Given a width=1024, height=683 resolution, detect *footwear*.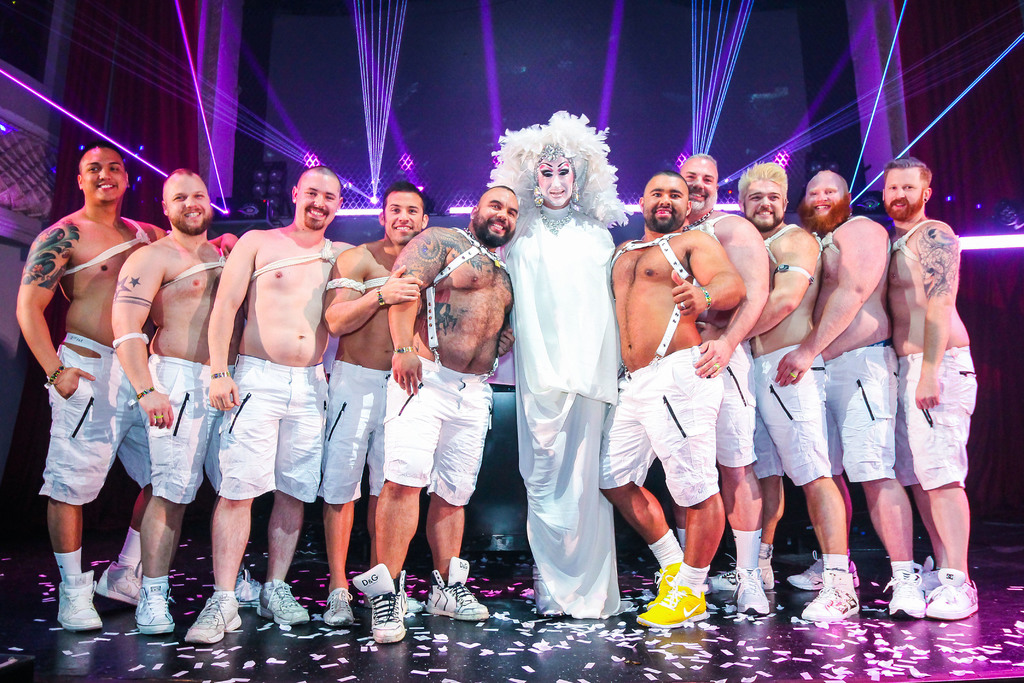
(left=96, top=562, right=145, bottom=605).
